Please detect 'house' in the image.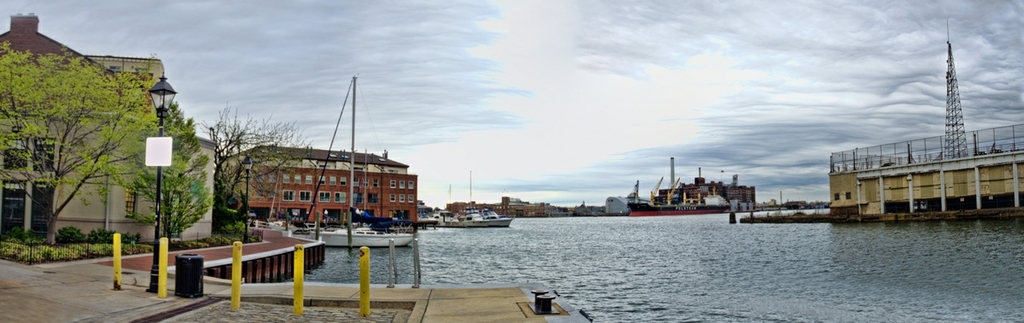
box=[657, 174, 759, 215].
